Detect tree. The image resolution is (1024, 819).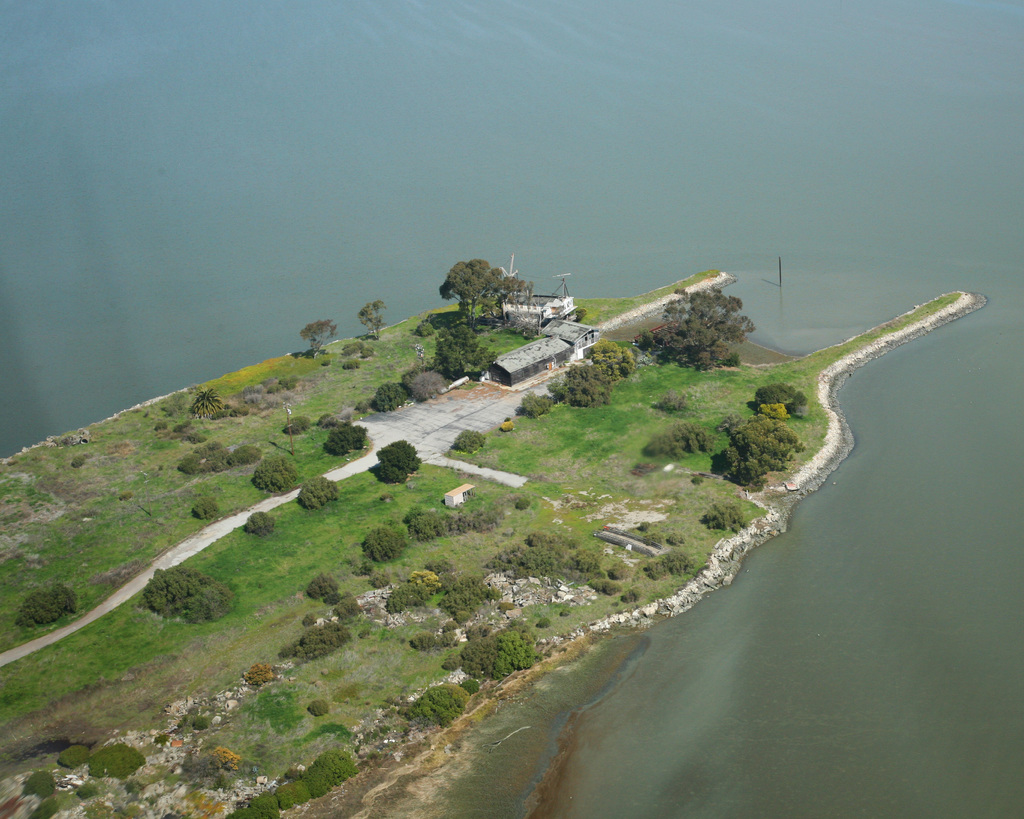
bbox=(644, 424, 716, 459).
